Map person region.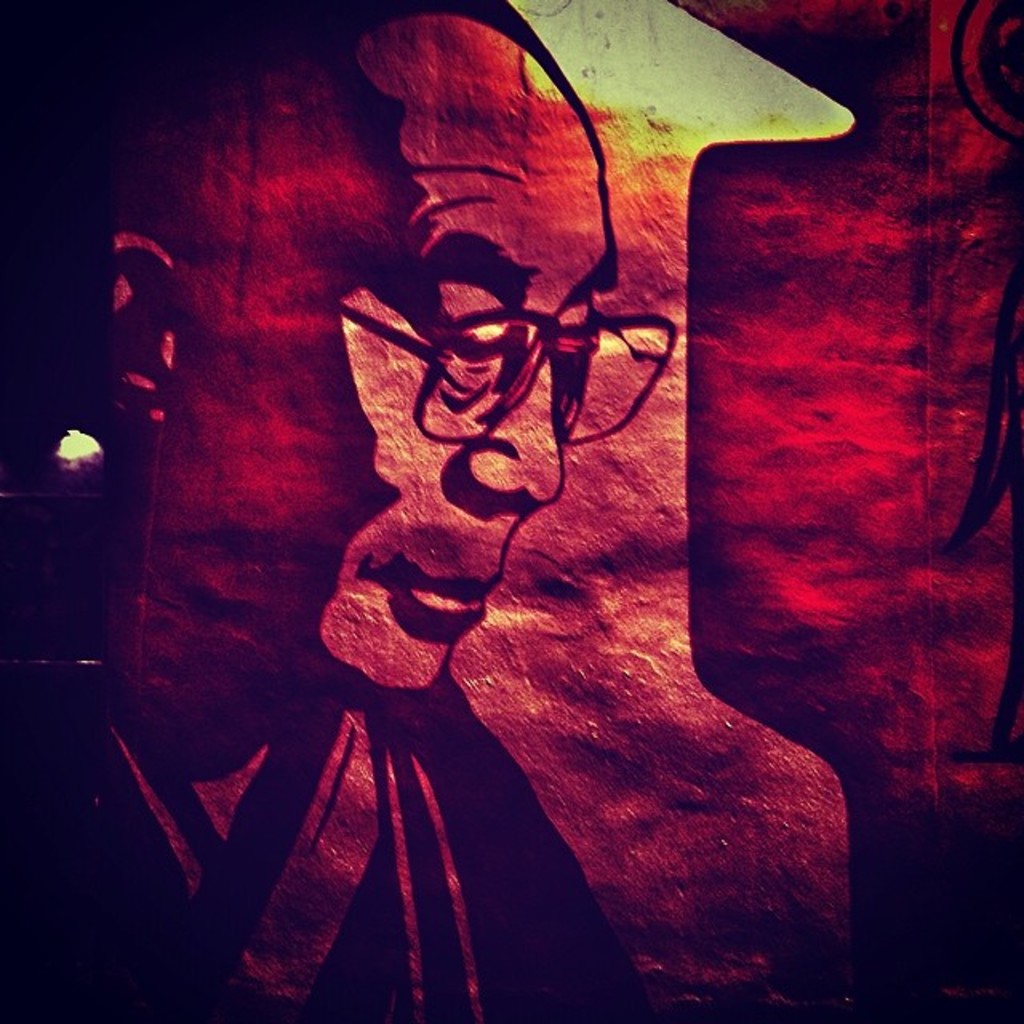
Mapped to box=[0, 0, 640, 1022].
